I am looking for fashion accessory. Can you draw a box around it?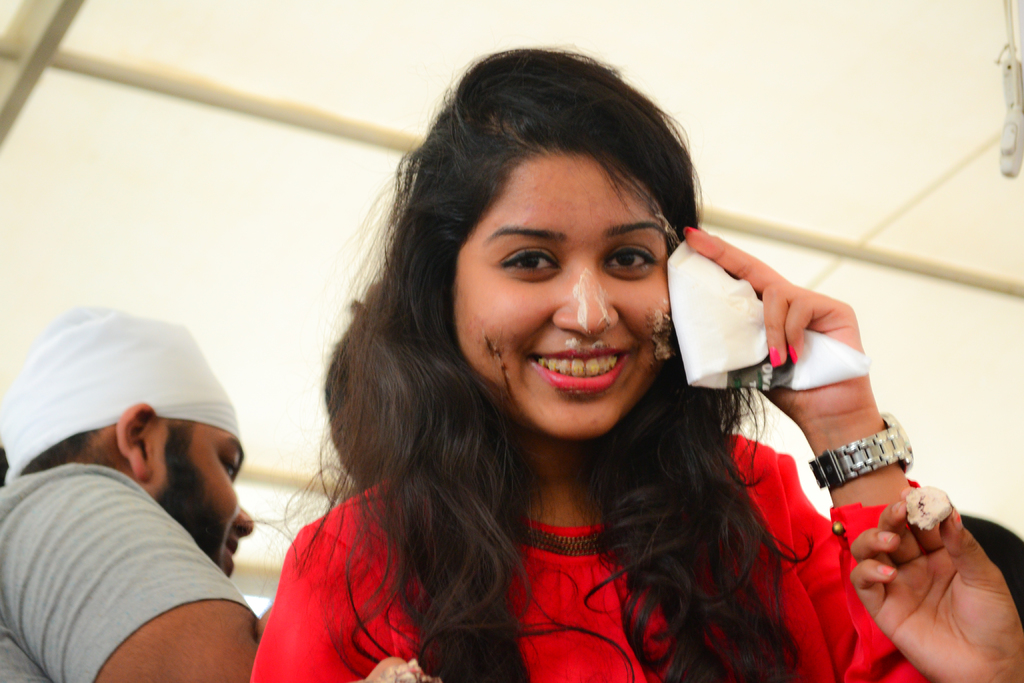
Sure, the bounding box is x1=683, y1=225, x2=698, y2=234.
